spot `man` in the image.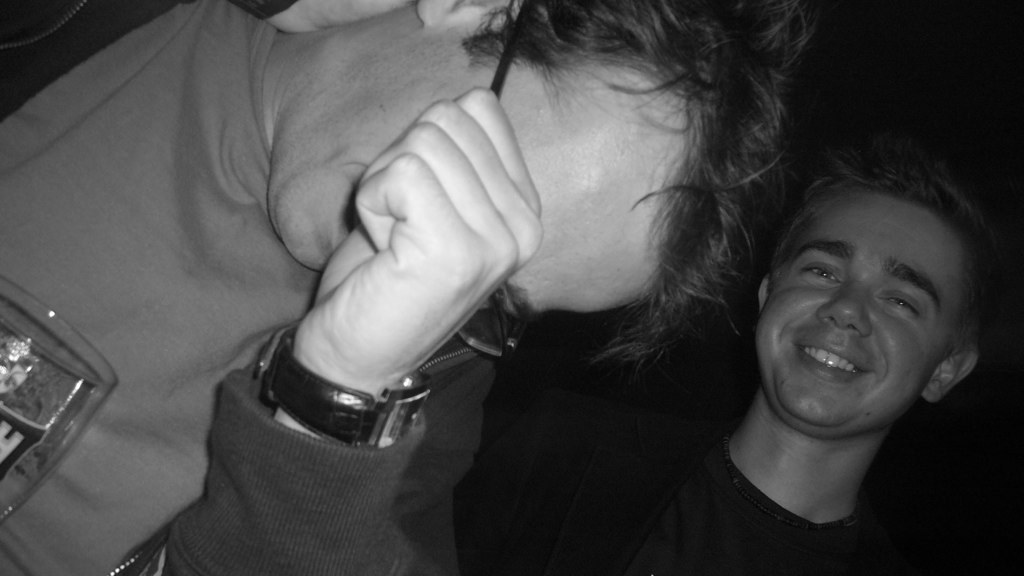
`man` found at 450:154:1018:575.
